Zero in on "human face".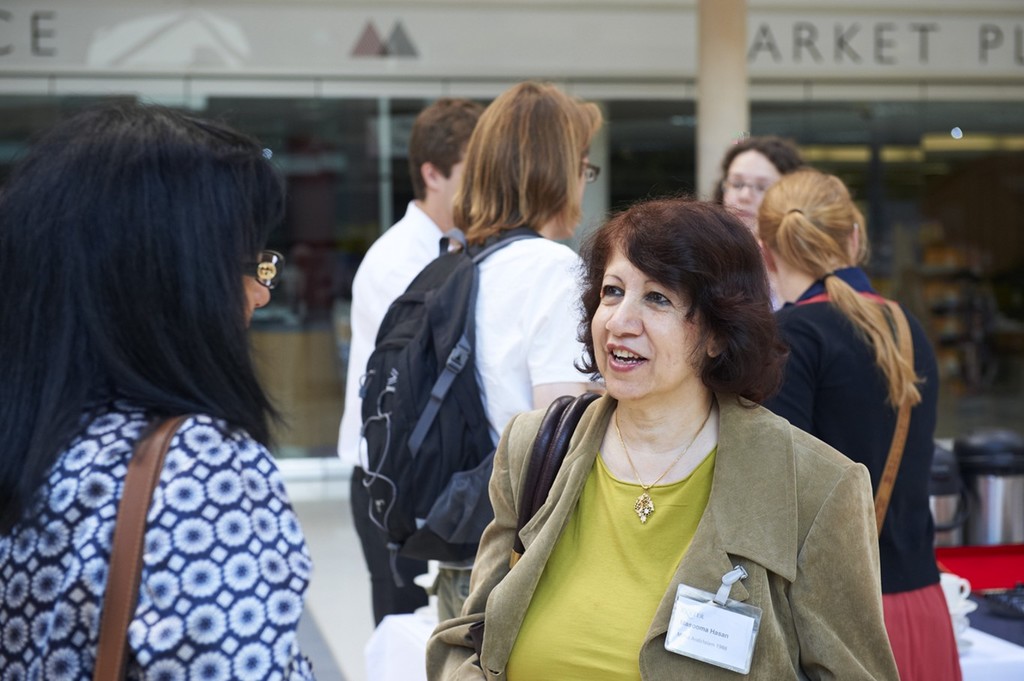
Zeroed in: 243/245/275/334.
